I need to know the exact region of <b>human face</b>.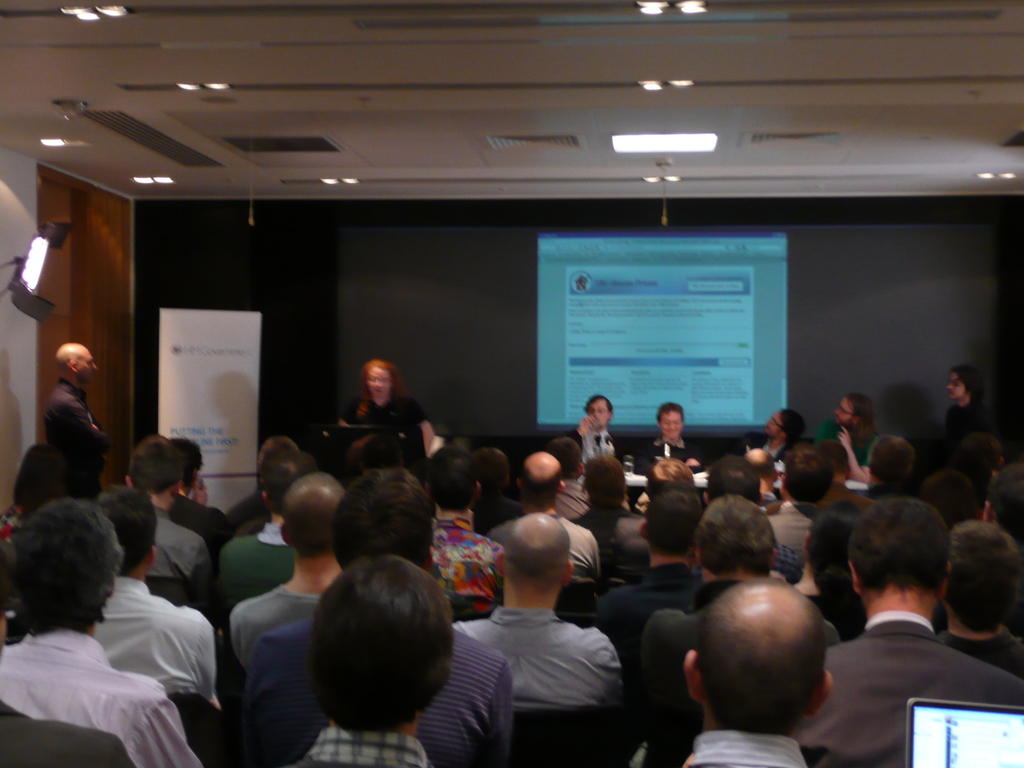
Region: x1=657, y1=414, x2=680, y2=440.
